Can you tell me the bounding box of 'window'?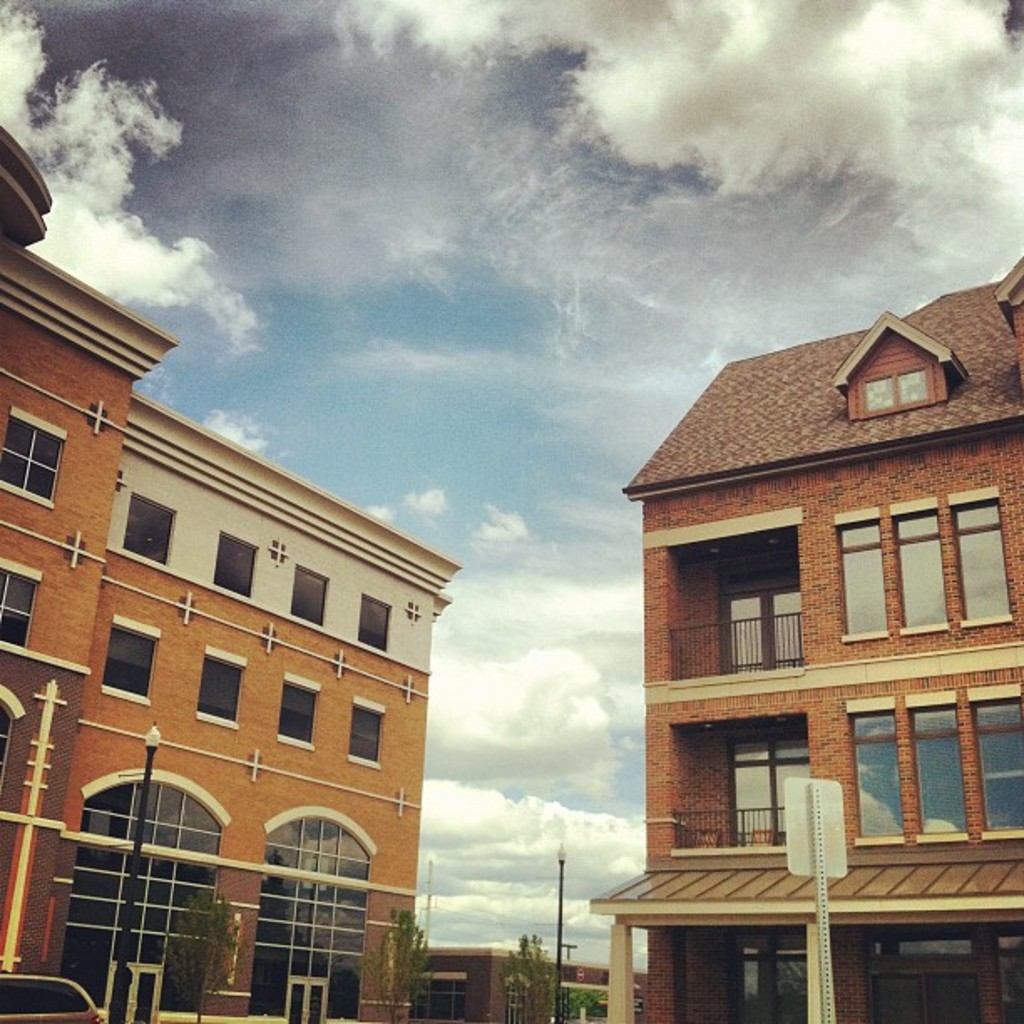
(left=730, top=723, right=810, bottom=763).
